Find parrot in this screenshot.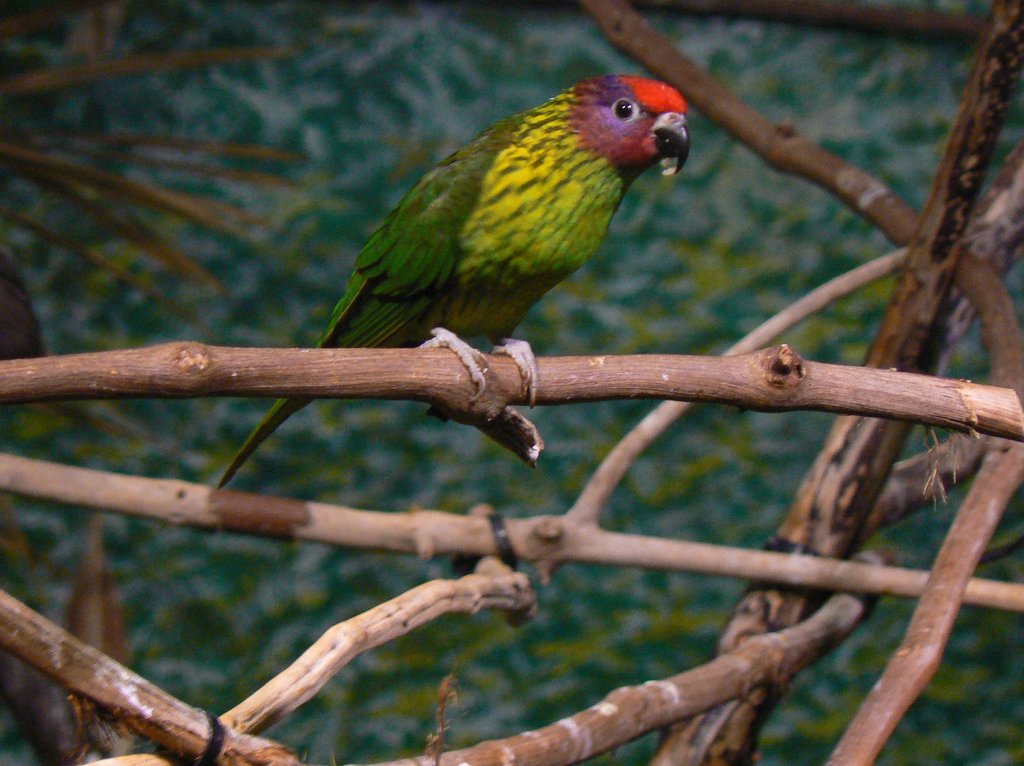
The bounding box for parrot is 217, 73, 689, 487.
